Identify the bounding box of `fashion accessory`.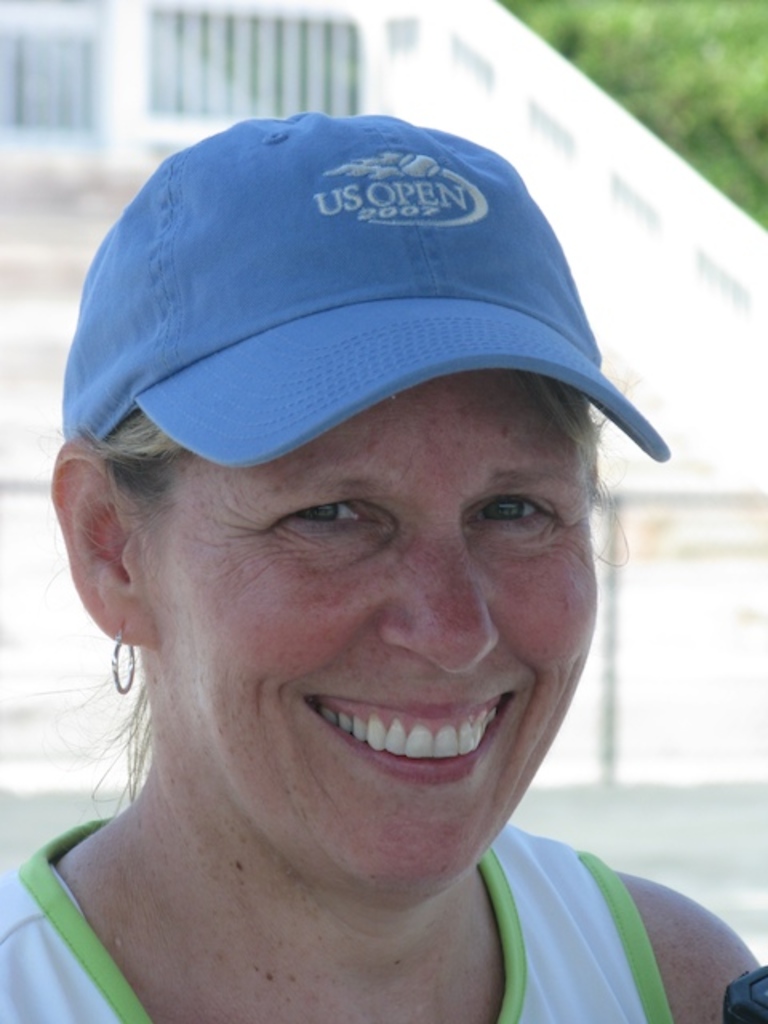
<box>107,619,134,688</box>.
